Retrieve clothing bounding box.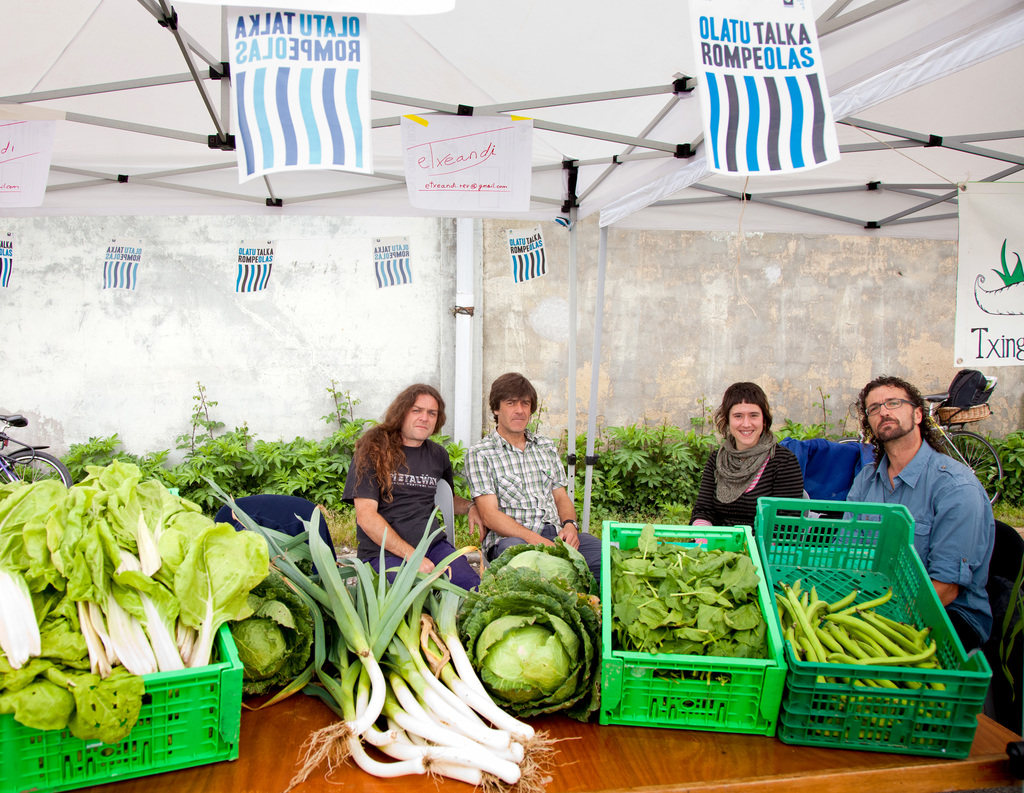
Bounding box: 346, 426, 462, 567.
